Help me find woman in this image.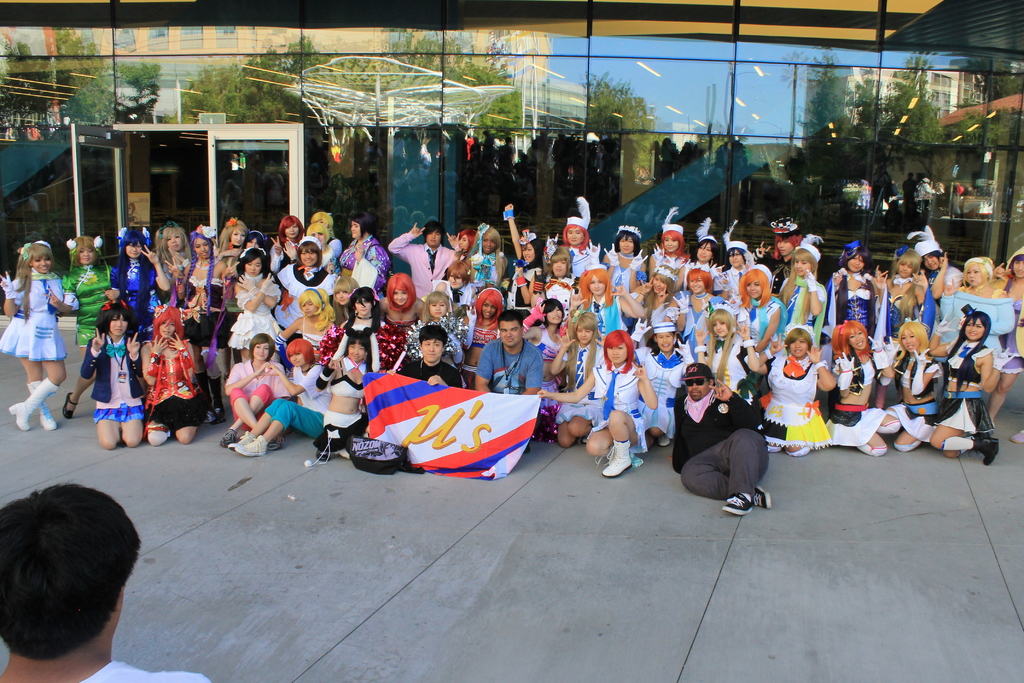
Found it: 157 224 190 280.
